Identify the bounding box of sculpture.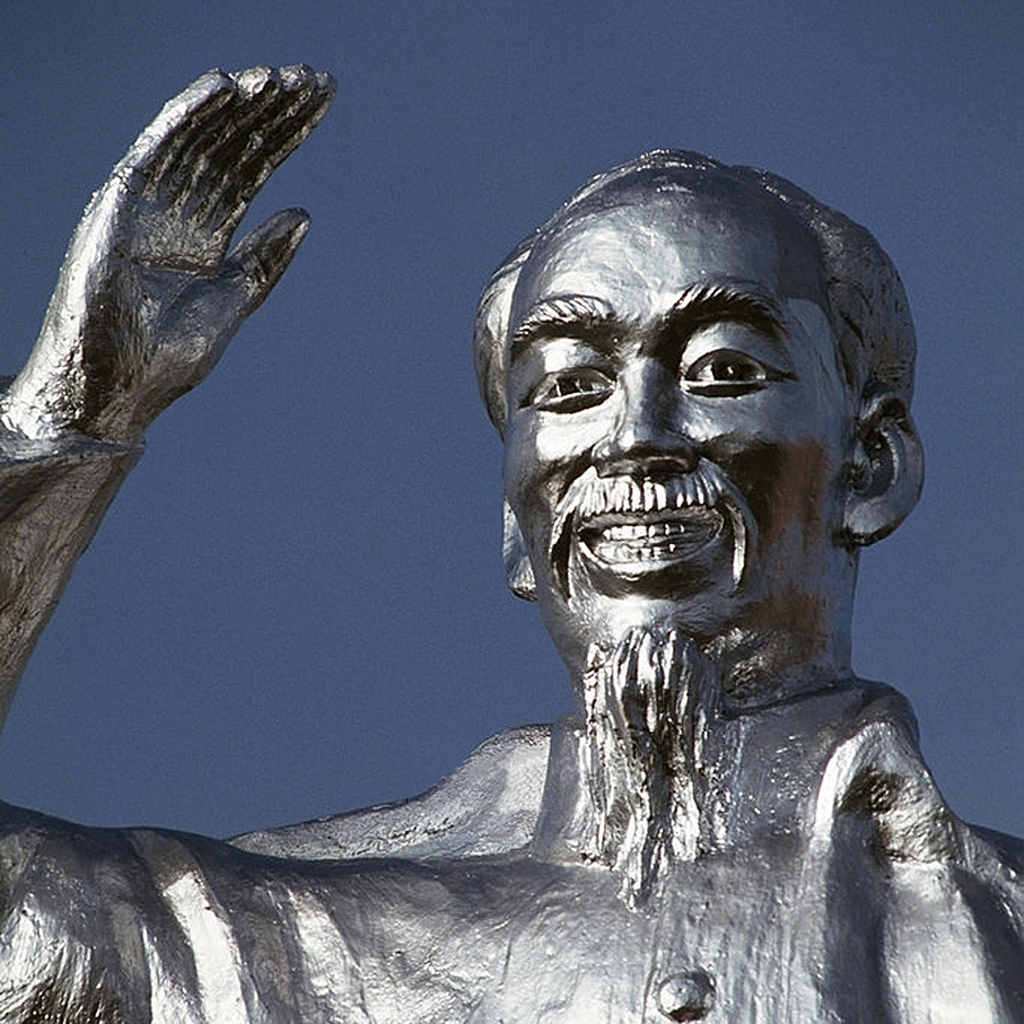
(left=0, top=10, right=1023, bottom=1023).
